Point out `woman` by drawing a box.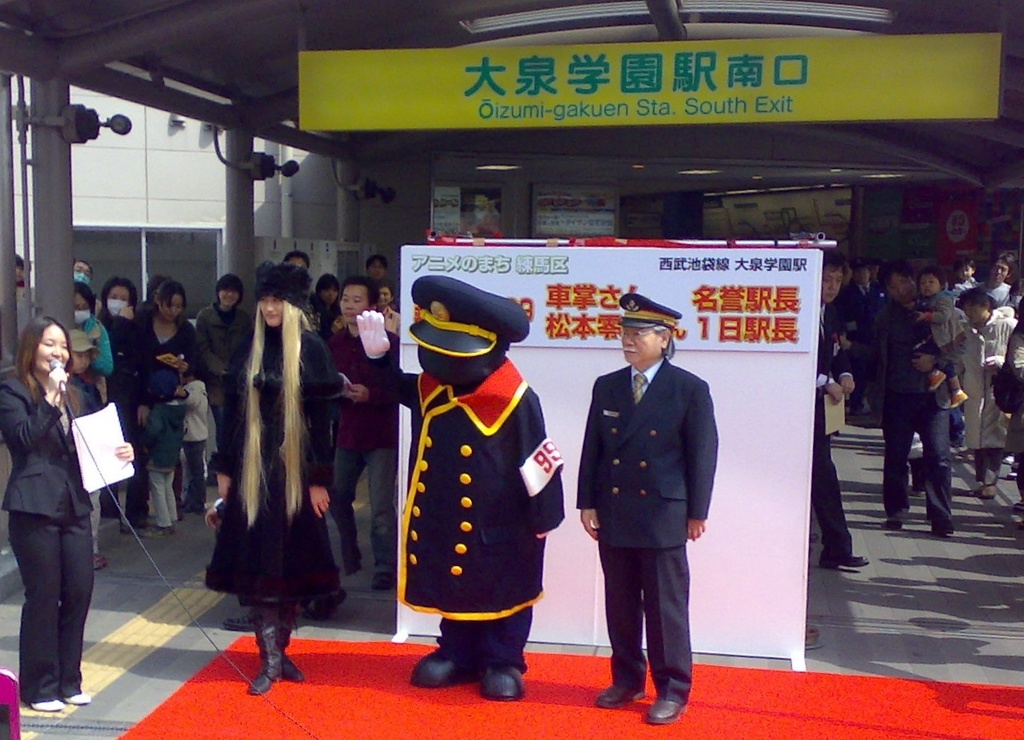
bbox(127, 275, 198, 533).
